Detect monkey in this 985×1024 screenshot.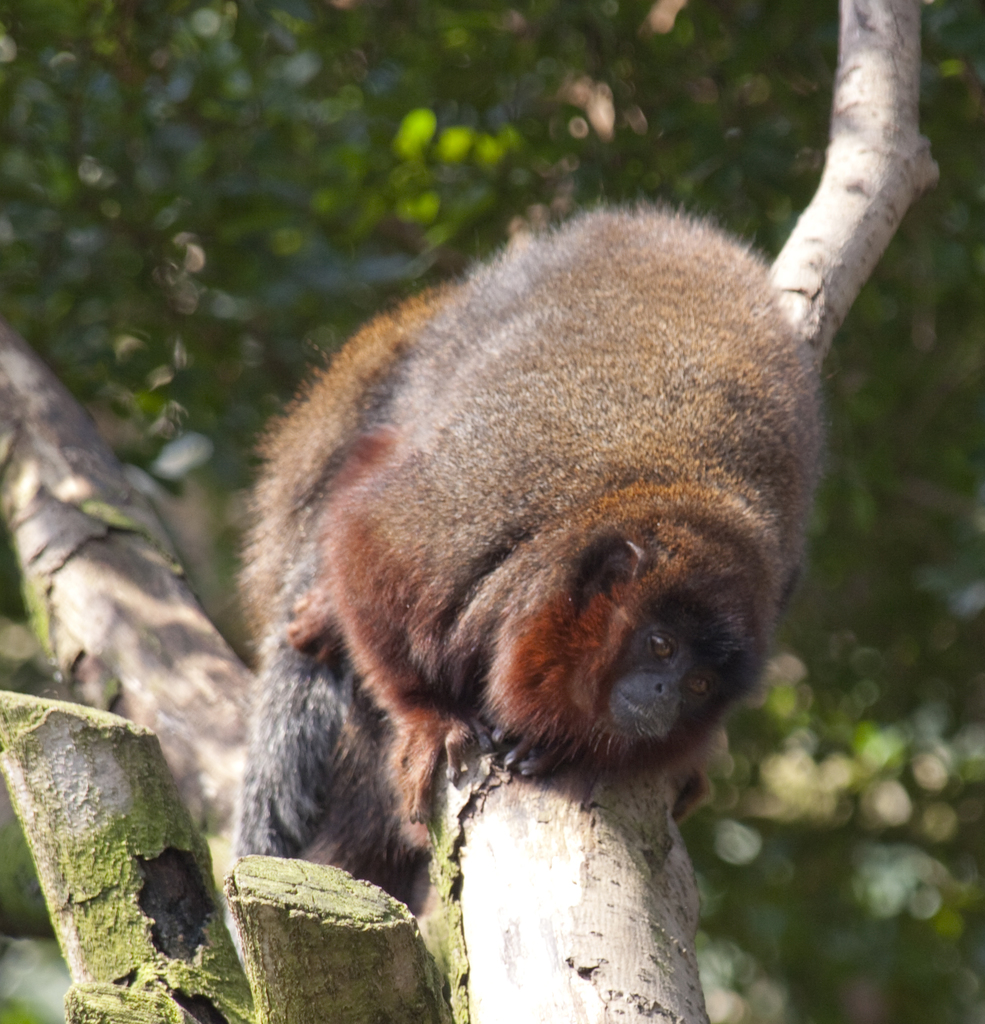
Detection: x1=222, y1=205, x2=826, y2=954.
